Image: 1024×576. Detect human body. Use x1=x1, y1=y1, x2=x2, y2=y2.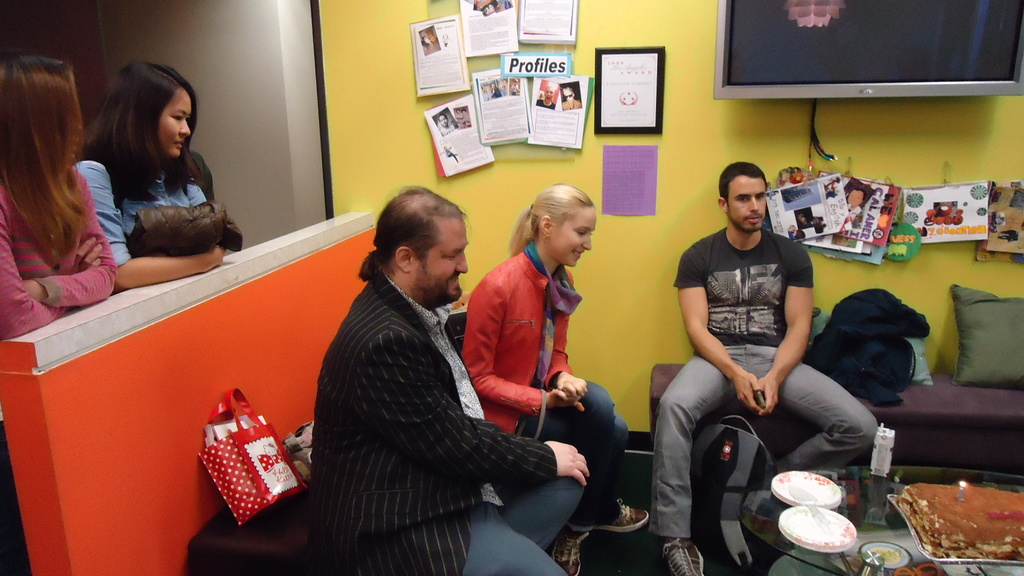
x1=68, y1=154, x2=237, y2=289.
